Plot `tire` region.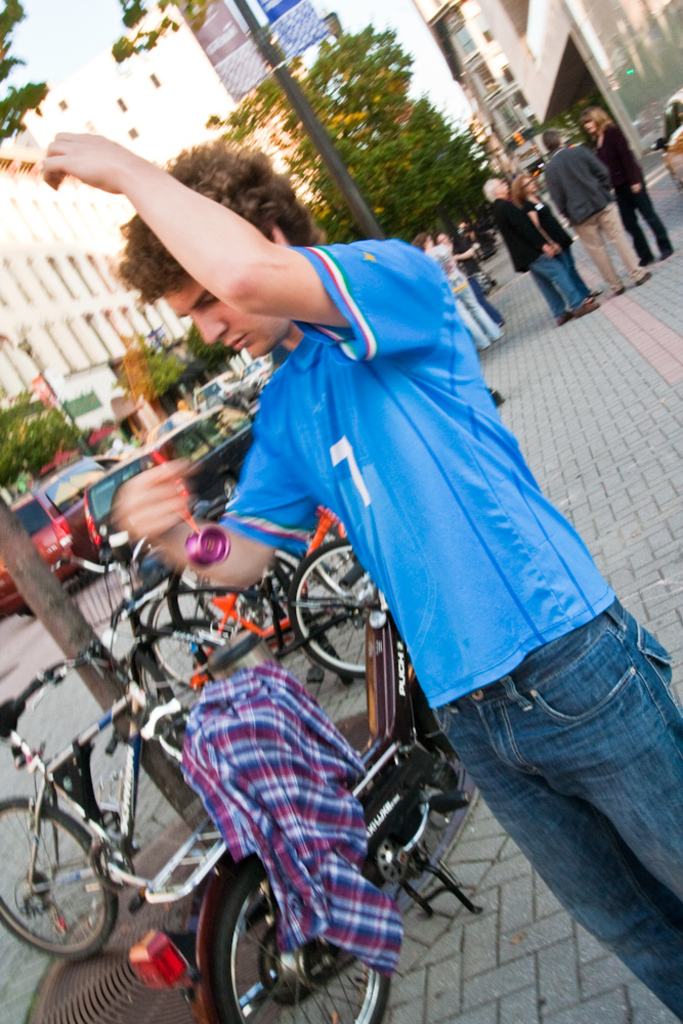
Plotted at (148, 592, 262, 691).
